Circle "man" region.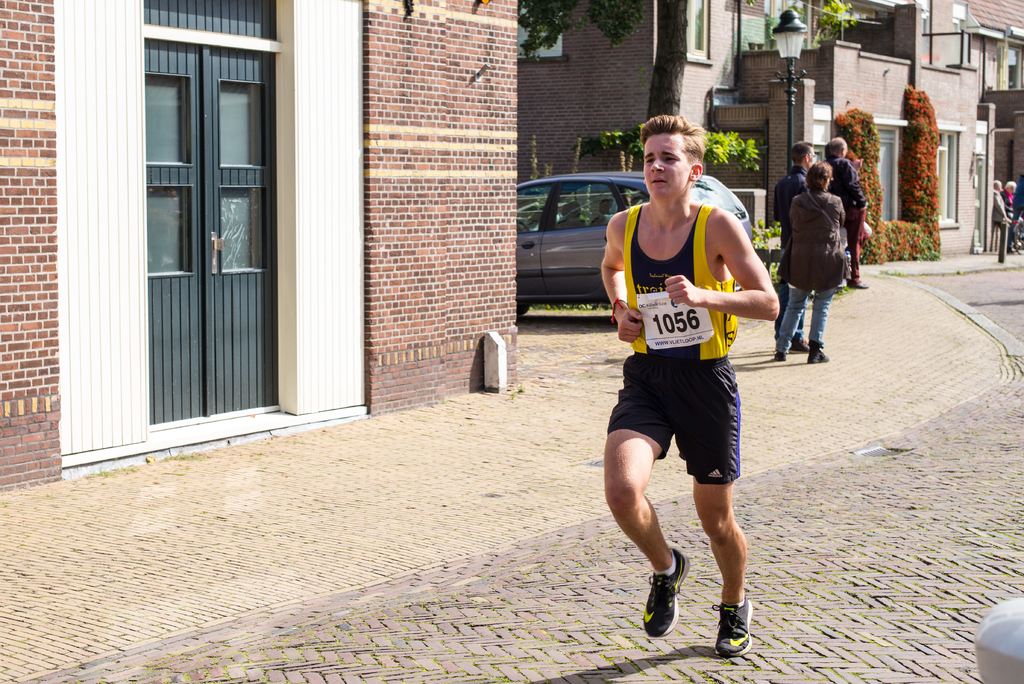
Region: (820,134,872,289).
